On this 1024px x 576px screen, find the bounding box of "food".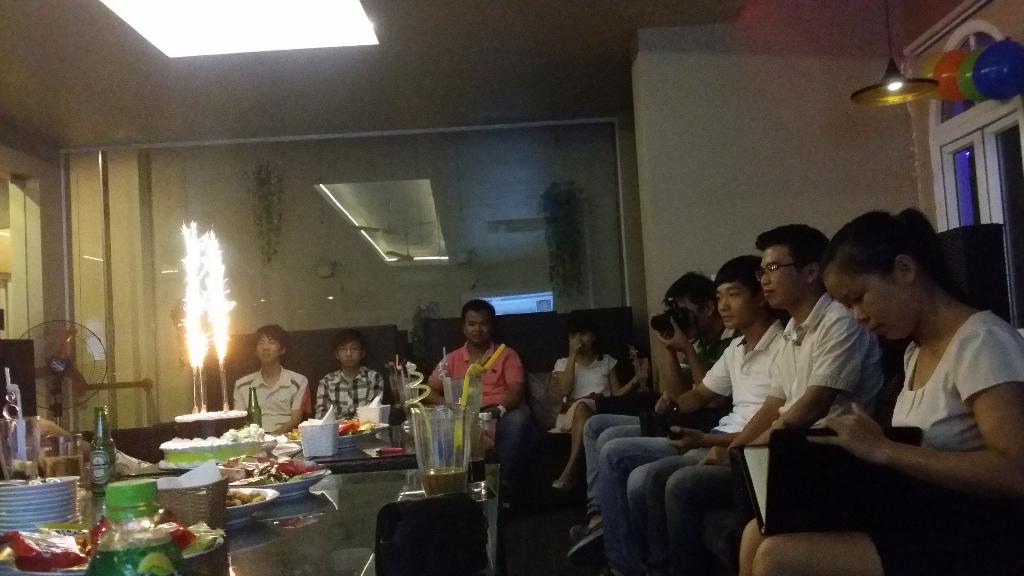
Bounding box: <box>177,404,246,424</box>.
